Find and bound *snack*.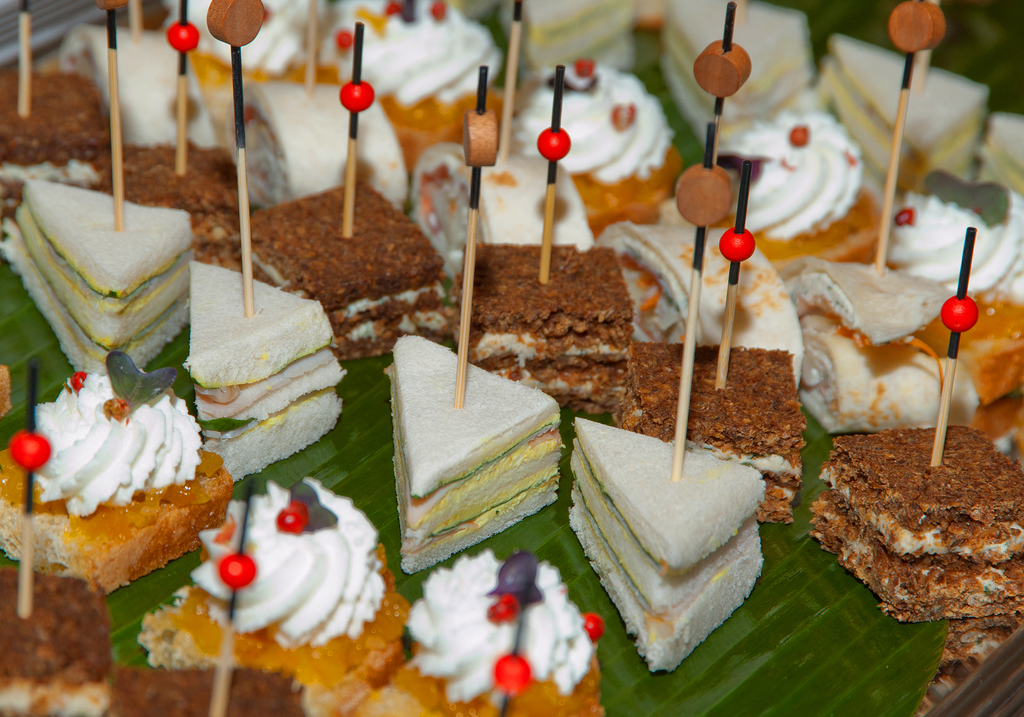
Bound: region(456, 242, 620, 399).
